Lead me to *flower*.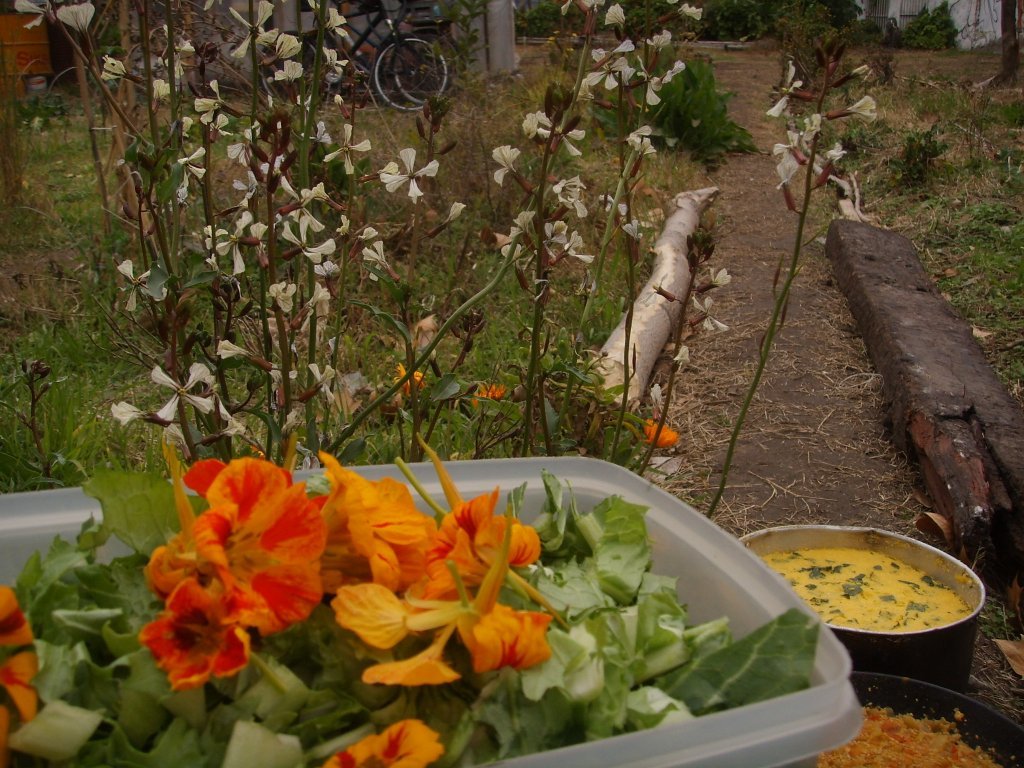
Lead to <box>641,414,681,452</box>.
